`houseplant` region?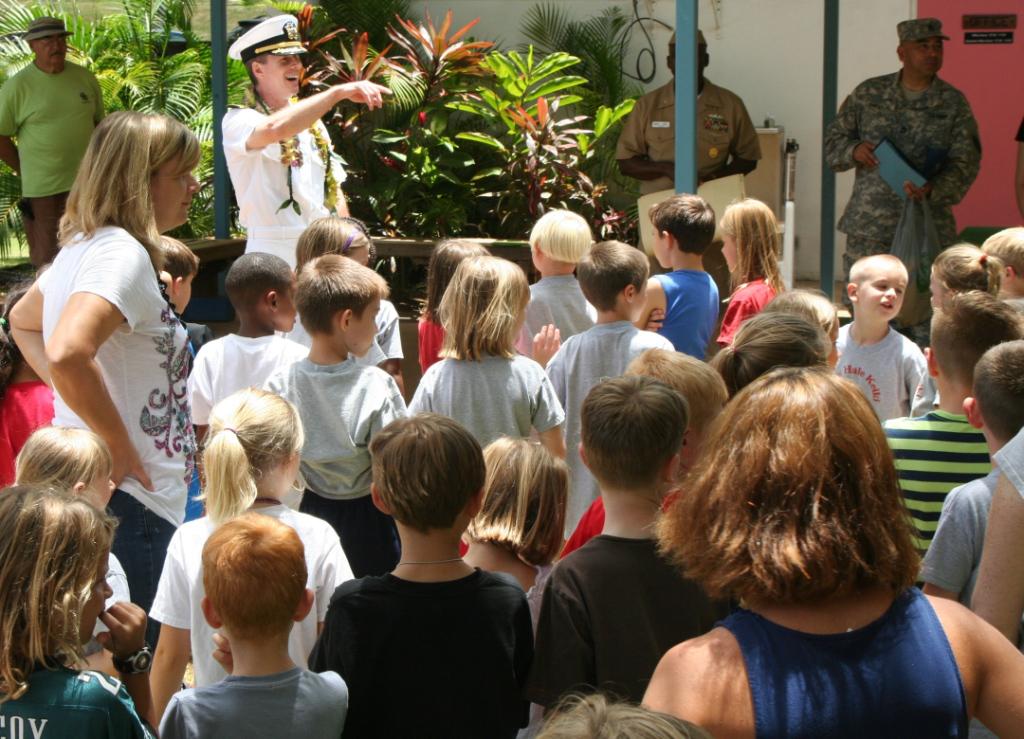
region(305, 32, 638, 295)
